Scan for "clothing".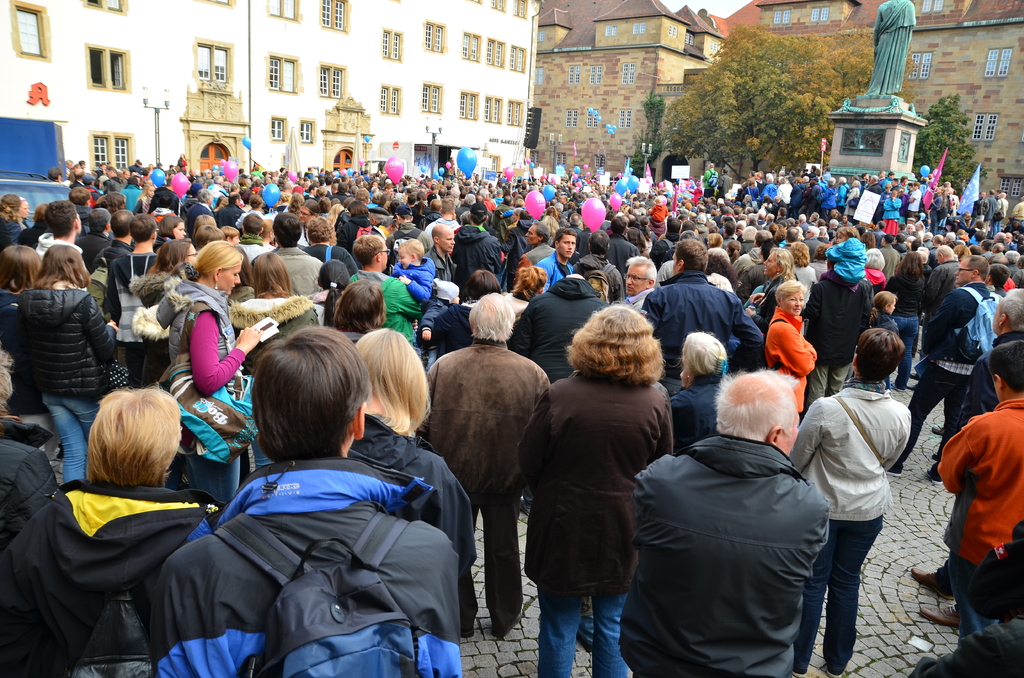
Scan result: (868, 0, 915, 97).
